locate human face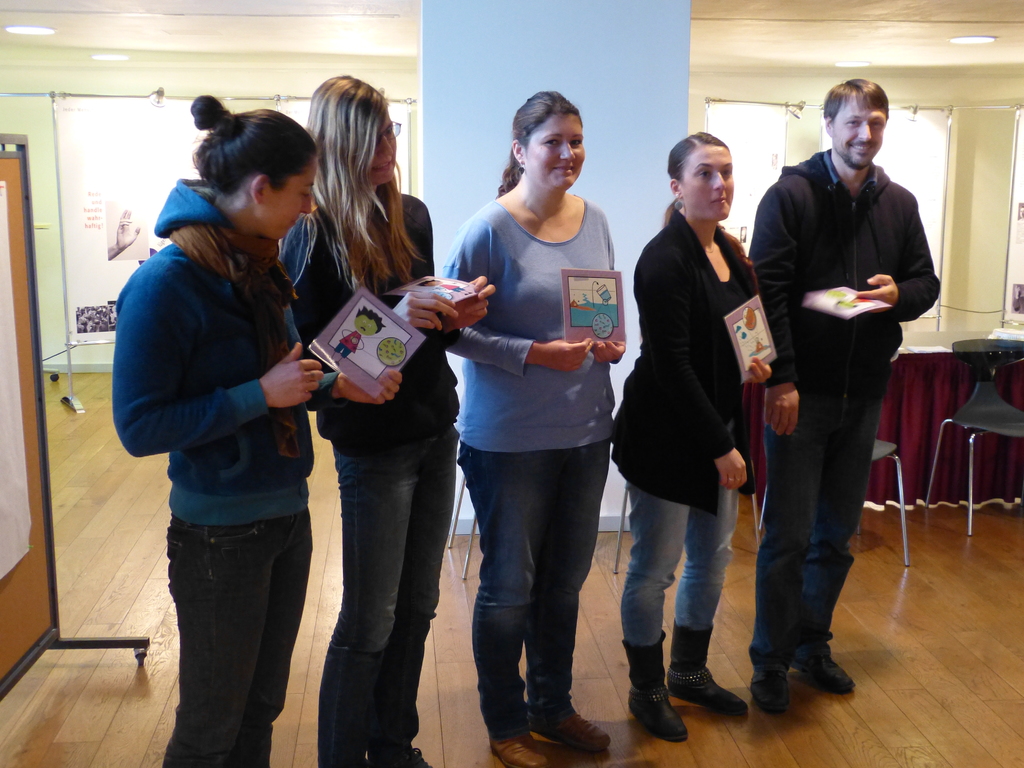
[left=831, top=98, right=884, bottom=169]
